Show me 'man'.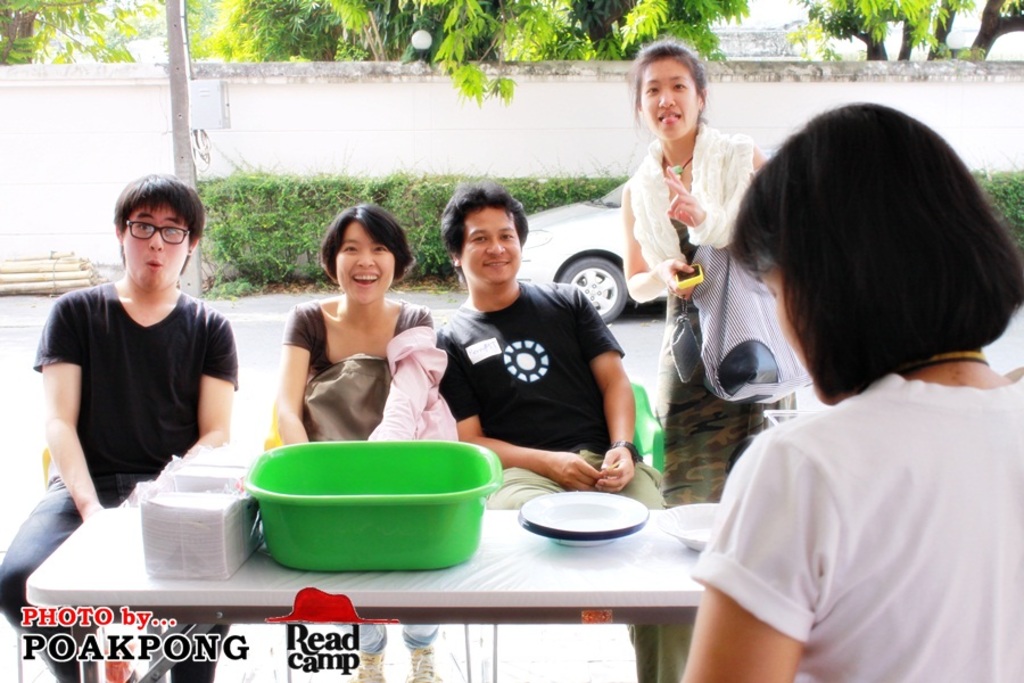
'man' is here: {"x1": 429, "y1": 181, "x2": 689, "y2": 682}.
